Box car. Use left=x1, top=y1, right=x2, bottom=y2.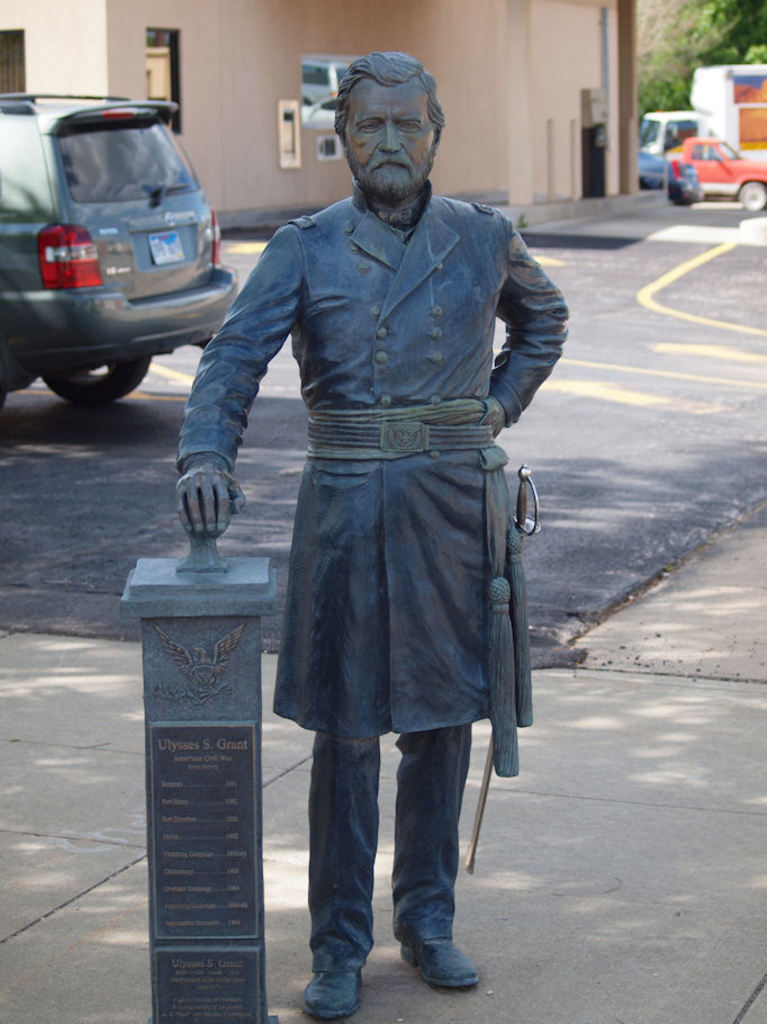
left=640, top=146, right=702, bottom=205.
